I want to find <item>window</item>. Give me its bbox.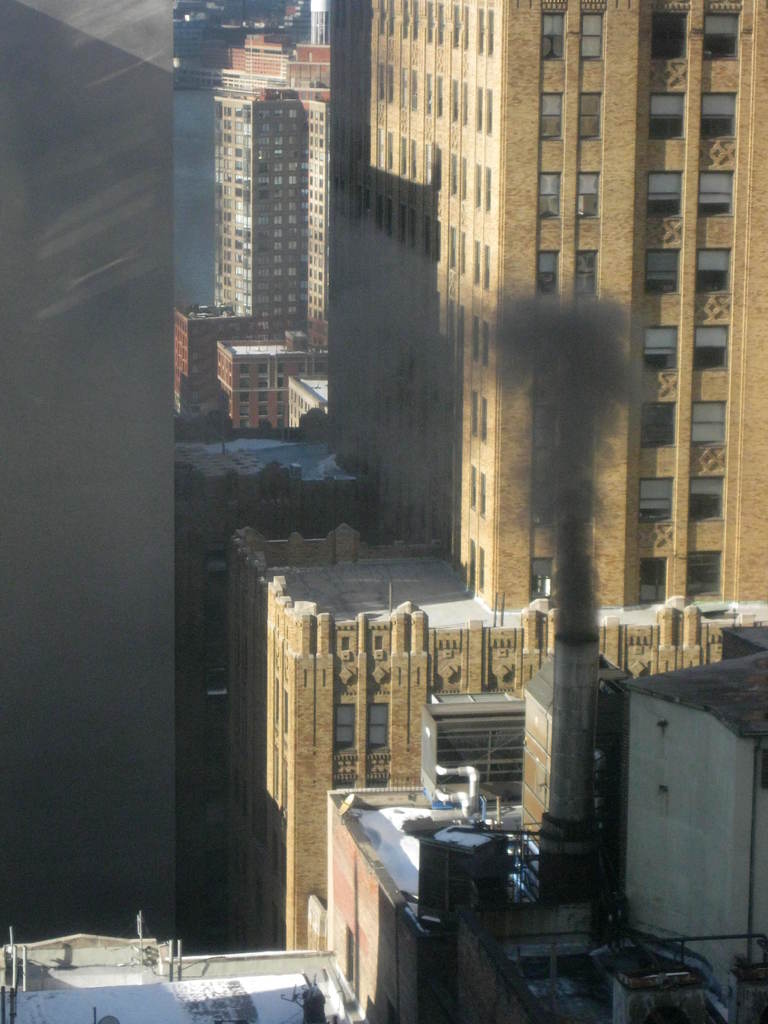
region(639, 561, 670, 603).
